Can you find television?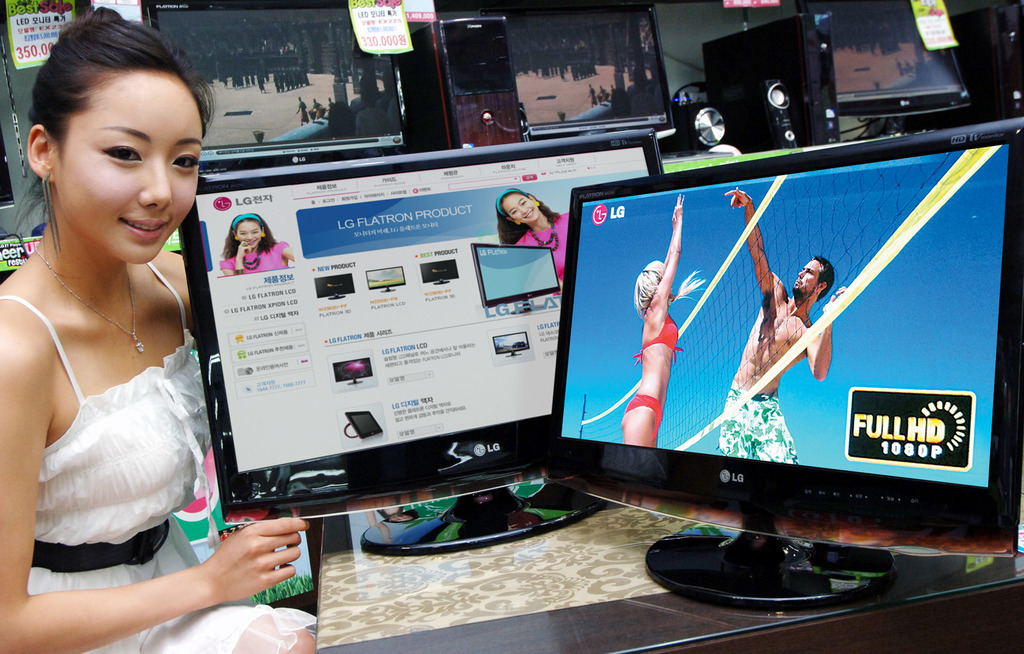
Yes, bounding box: region(538, 116, 1023, 603).
